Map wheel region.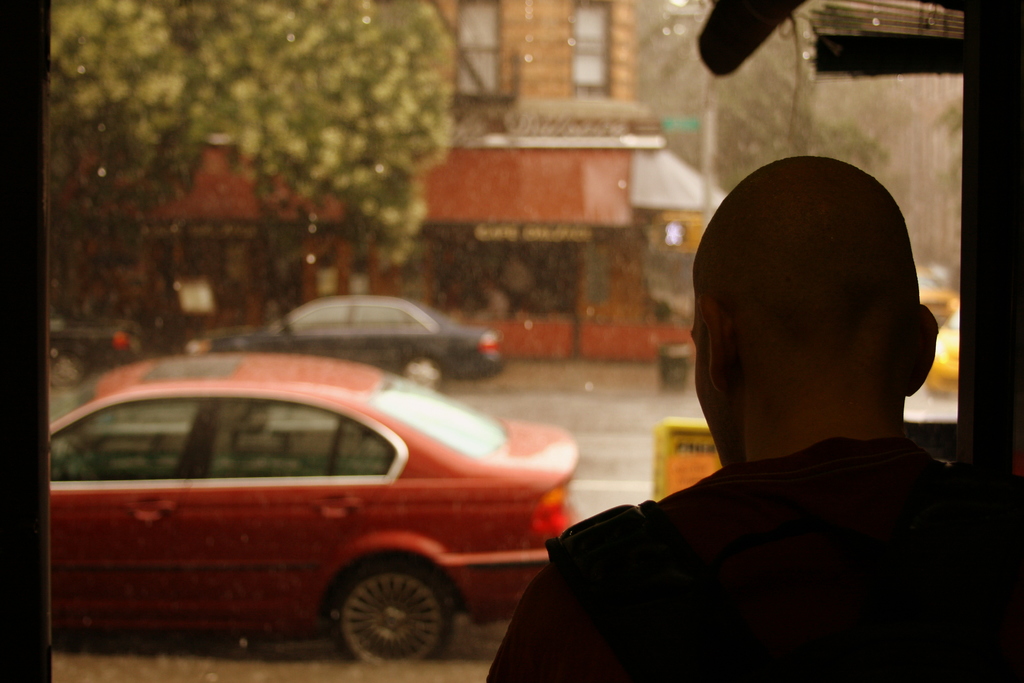
Mapped to (x1=400, y1=354, x2=438, y2=386).
